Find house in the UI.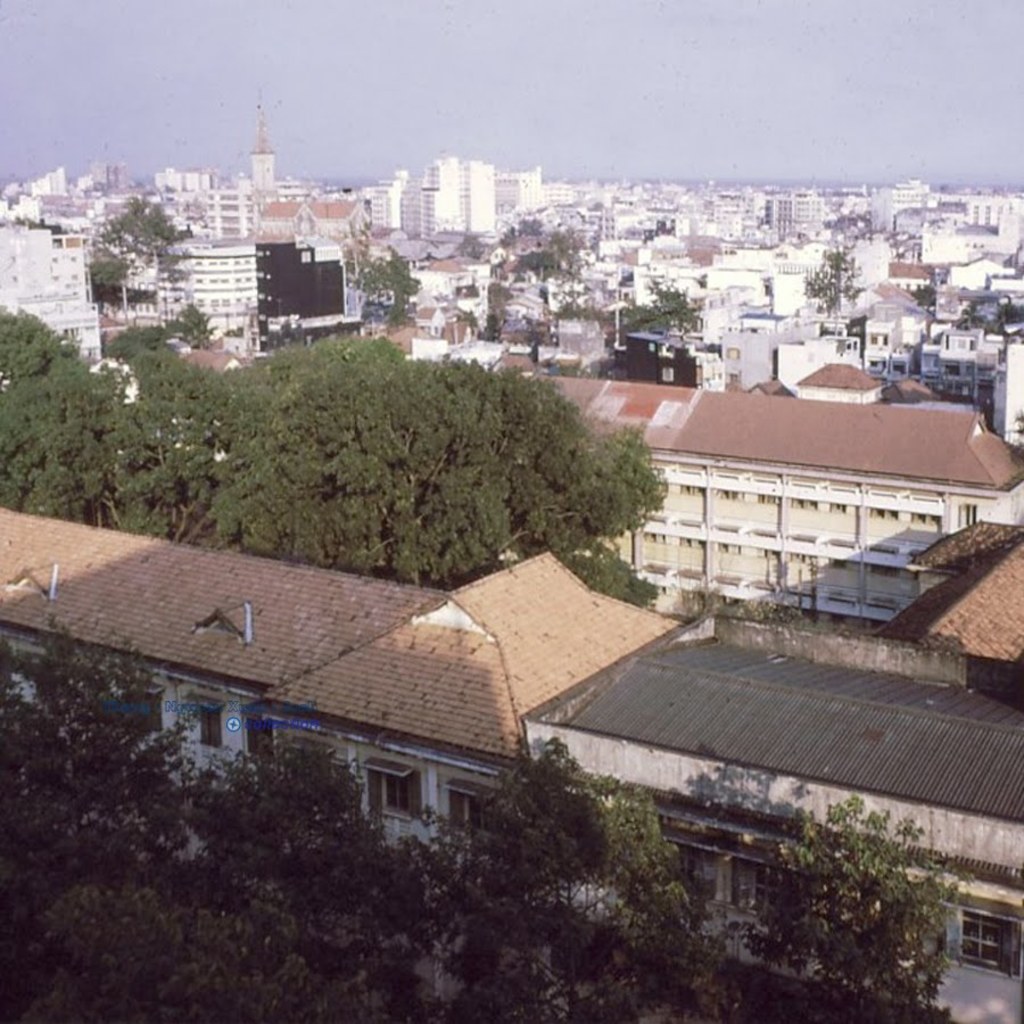
UI element at <region>512, 584, 1023, 1000</region>.
